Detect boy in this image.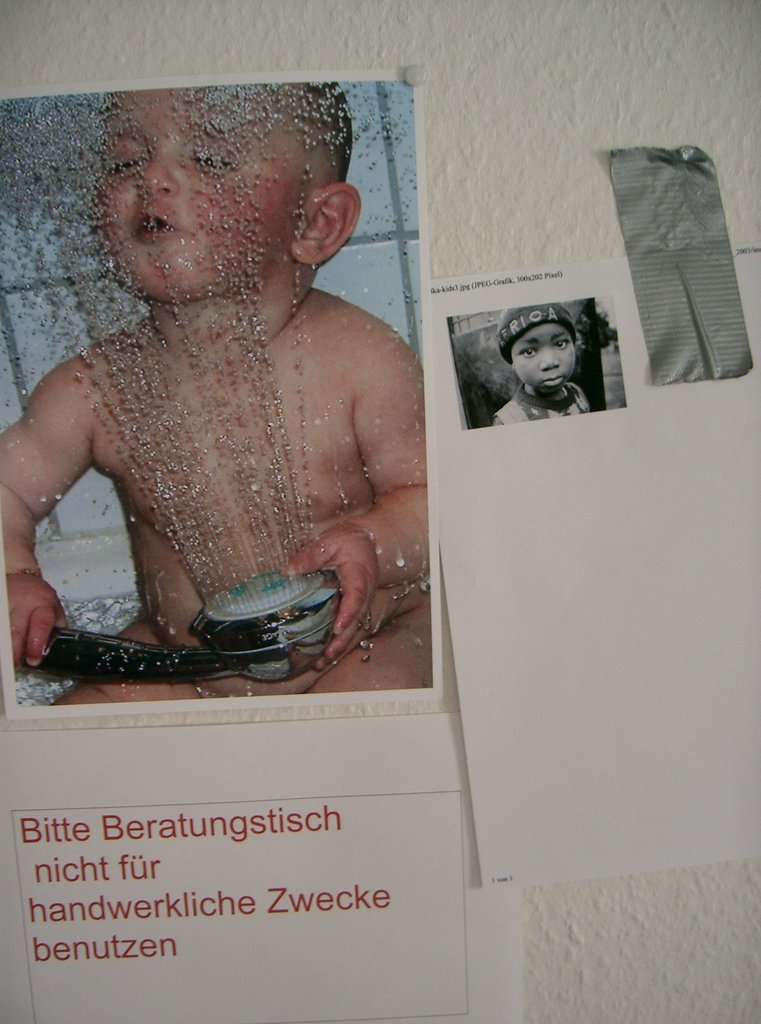
Detection: {"x1": 491, "y1": 299, "x2": 610, "y2": 416}.
